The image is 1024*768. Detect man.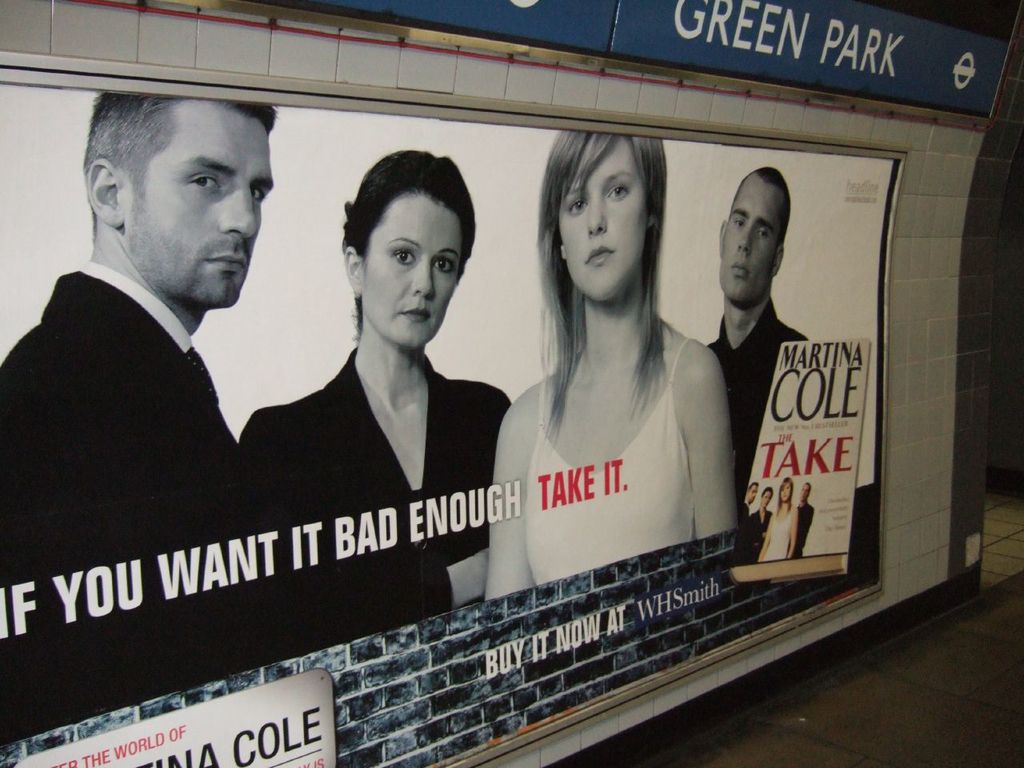
Detection: select_region(735, 482, 758, 565).
